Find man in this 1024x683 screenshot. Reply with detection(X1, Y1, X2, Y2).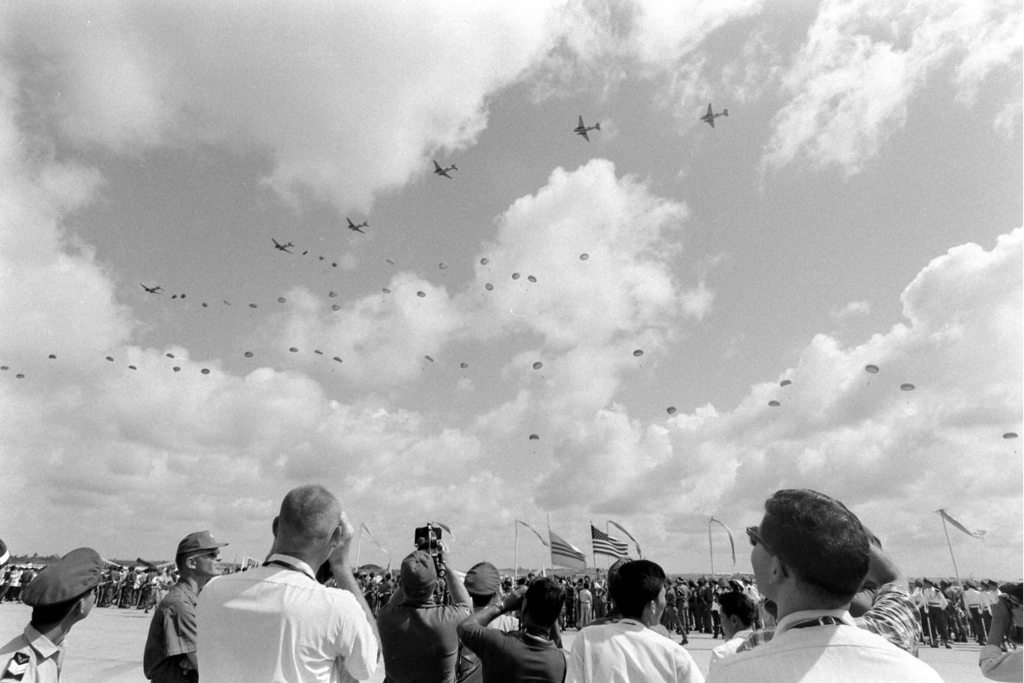
detection(727, 520, 920, 664).
